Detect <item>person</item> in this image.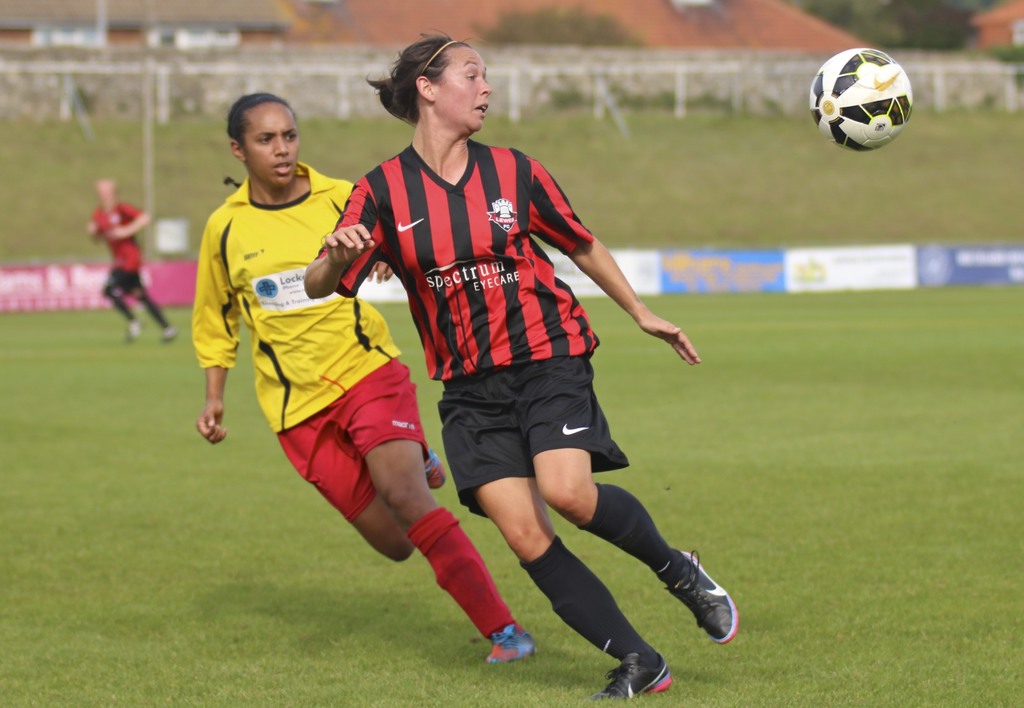
Detection: 191 93 429 656.
